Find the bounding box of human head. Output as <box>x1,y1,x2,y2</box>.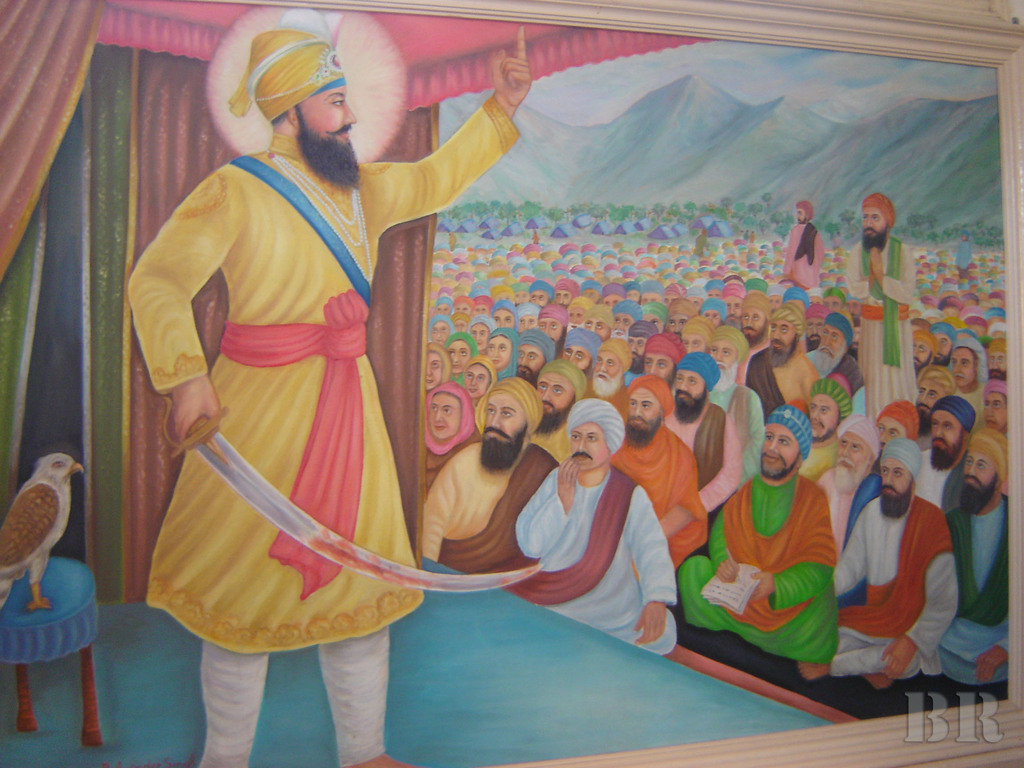
<box>515,331,558,378</box>.
